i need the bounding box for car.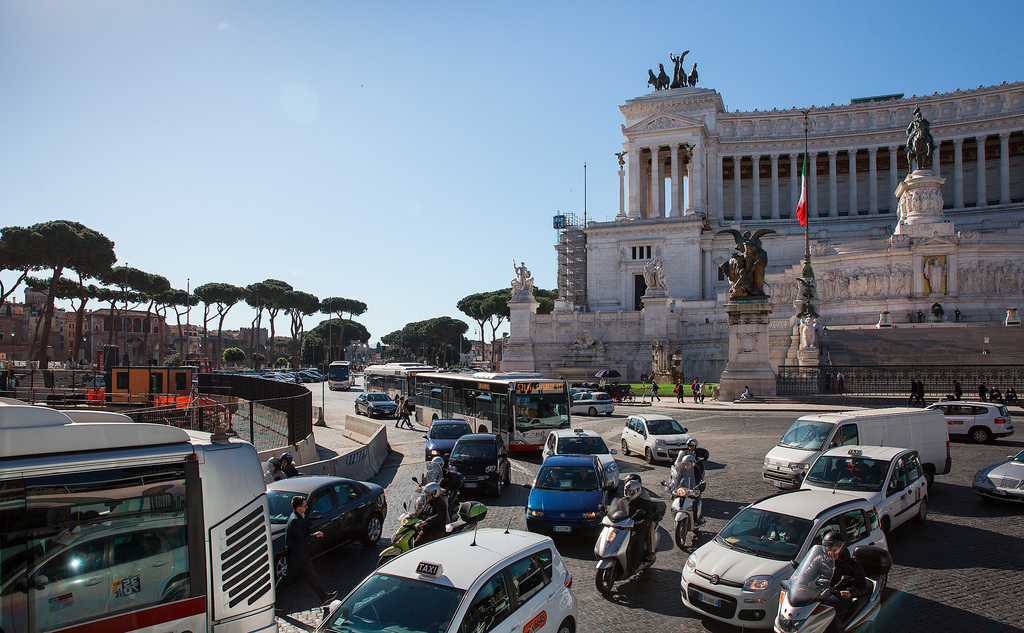
Here it is: <box>347,390,410,424</box>.
